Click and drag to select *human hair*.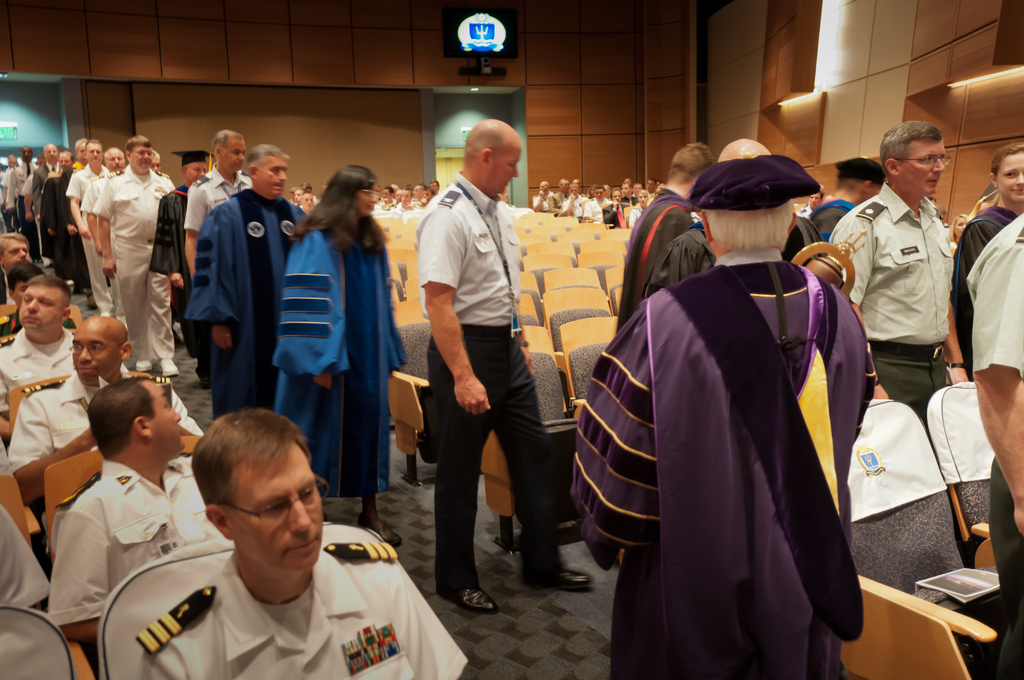
Selection: pyautogui.locateOnScreen(5, 259, 36, 289).
